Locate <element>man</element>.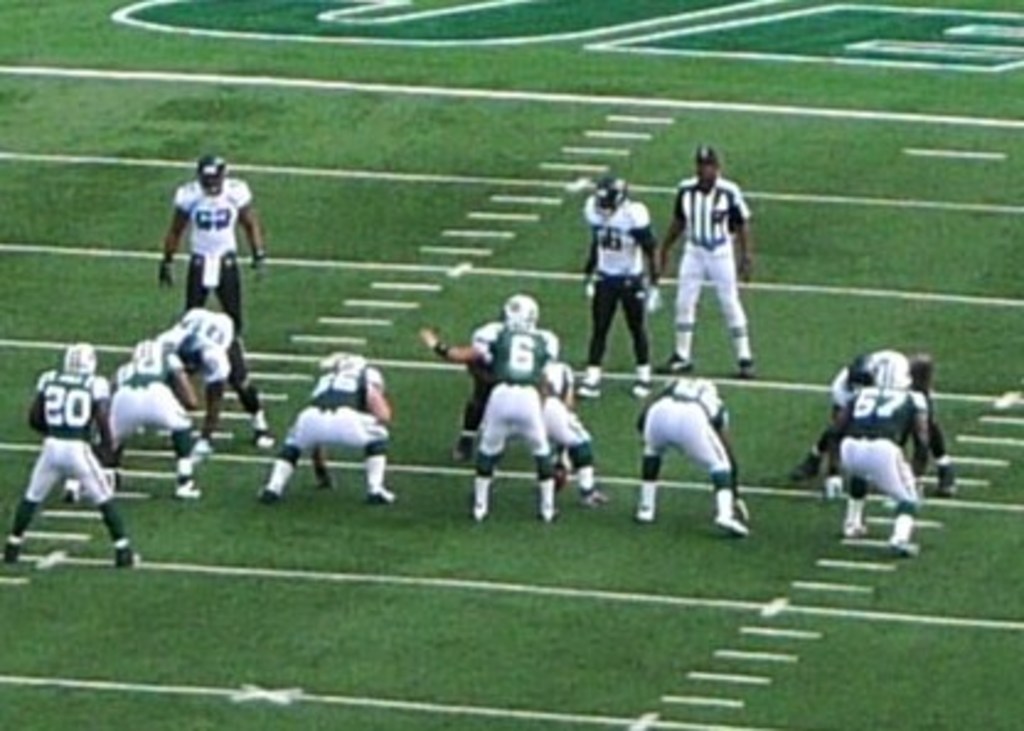
Bounding box: (630,381,758,551).
